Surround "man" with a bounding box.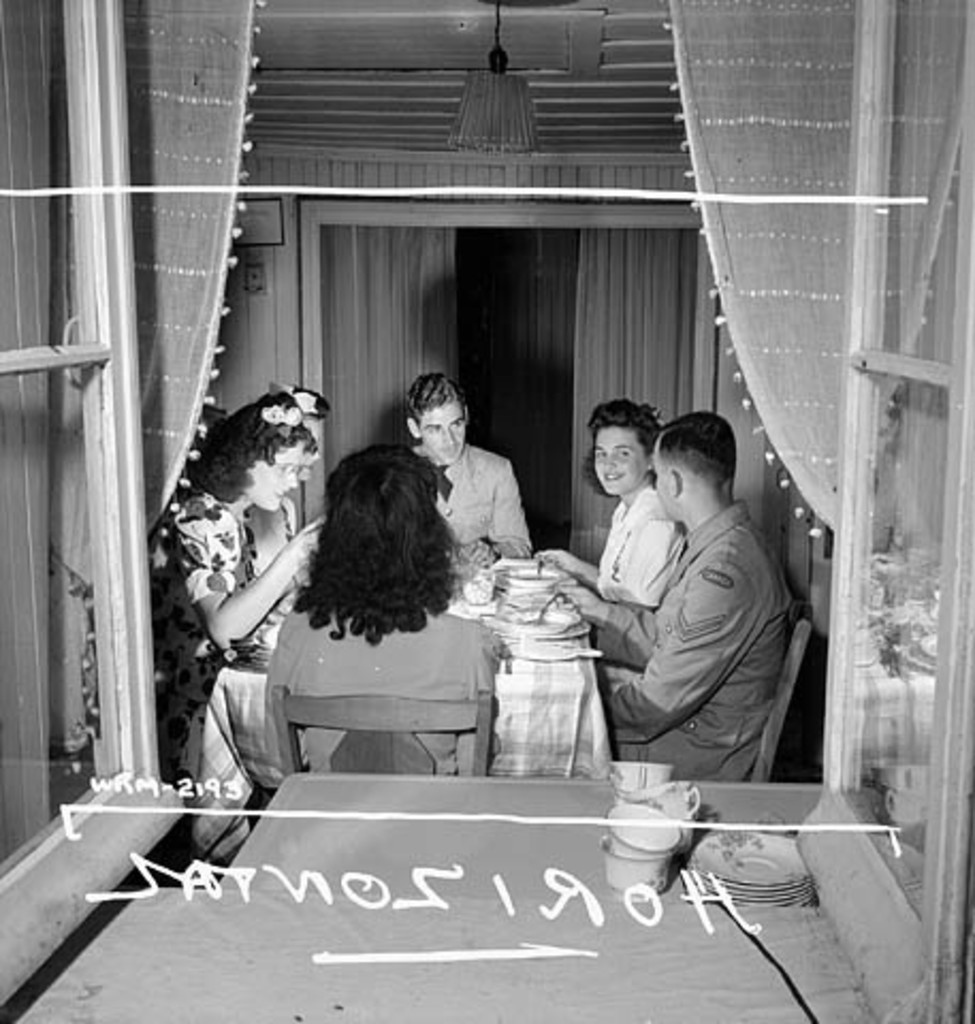
[x1=484, y1=444, x2=834, y2=815].
